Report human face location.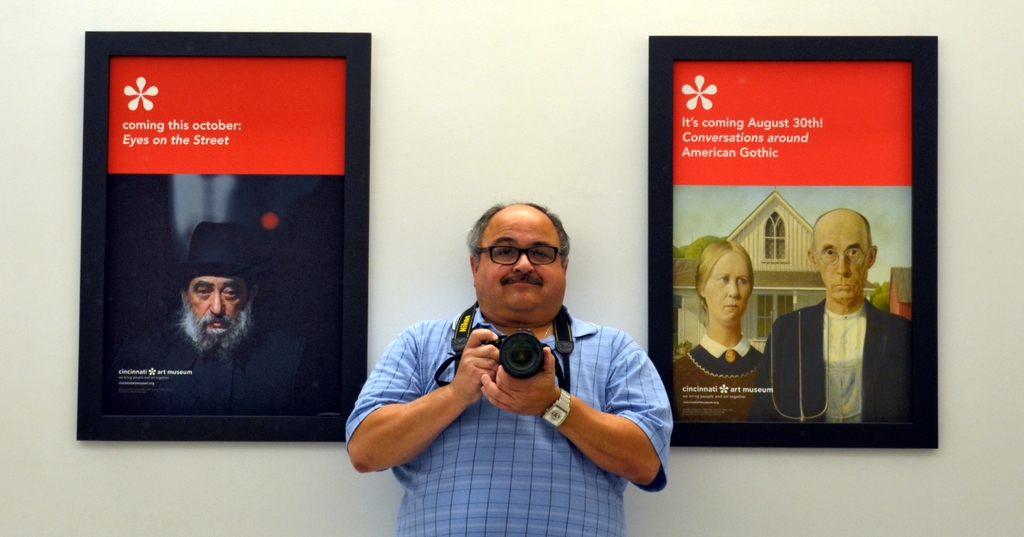
Report: [188, 276, 246, 338].
